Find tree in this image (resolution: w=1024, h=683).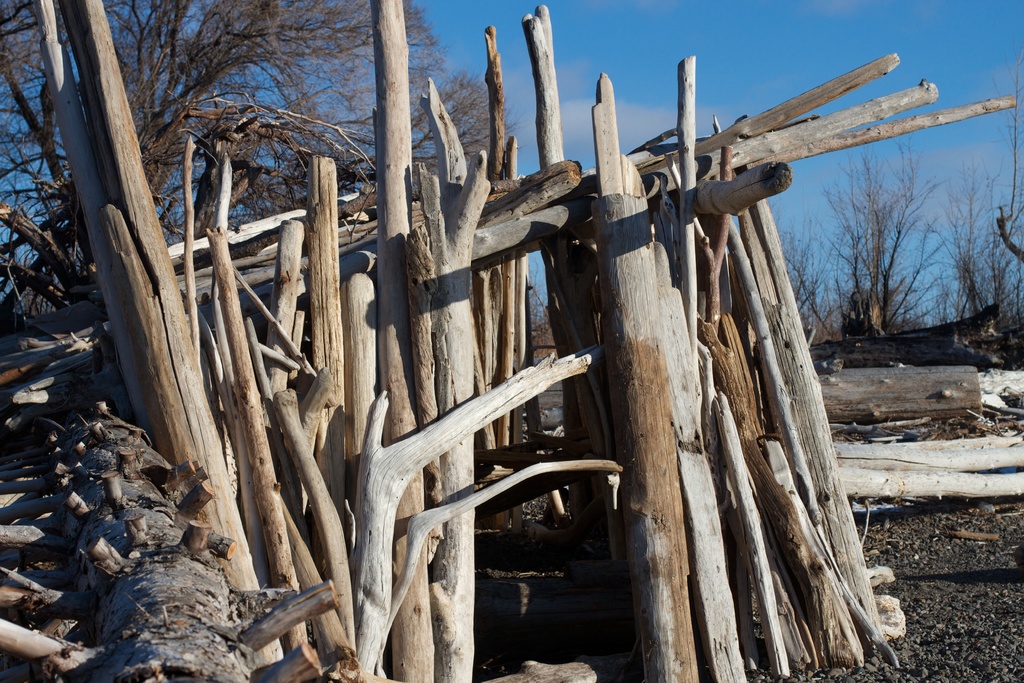
crop(0, 0, 521, 336).
